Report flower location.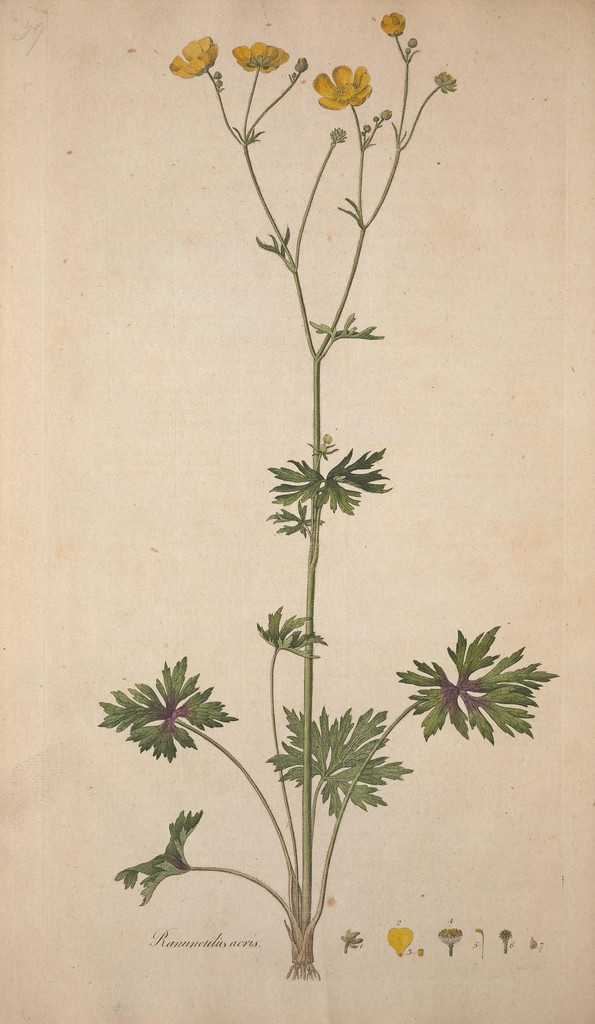
Report: [x1=169, y1=34, x2=218, y2=77].
